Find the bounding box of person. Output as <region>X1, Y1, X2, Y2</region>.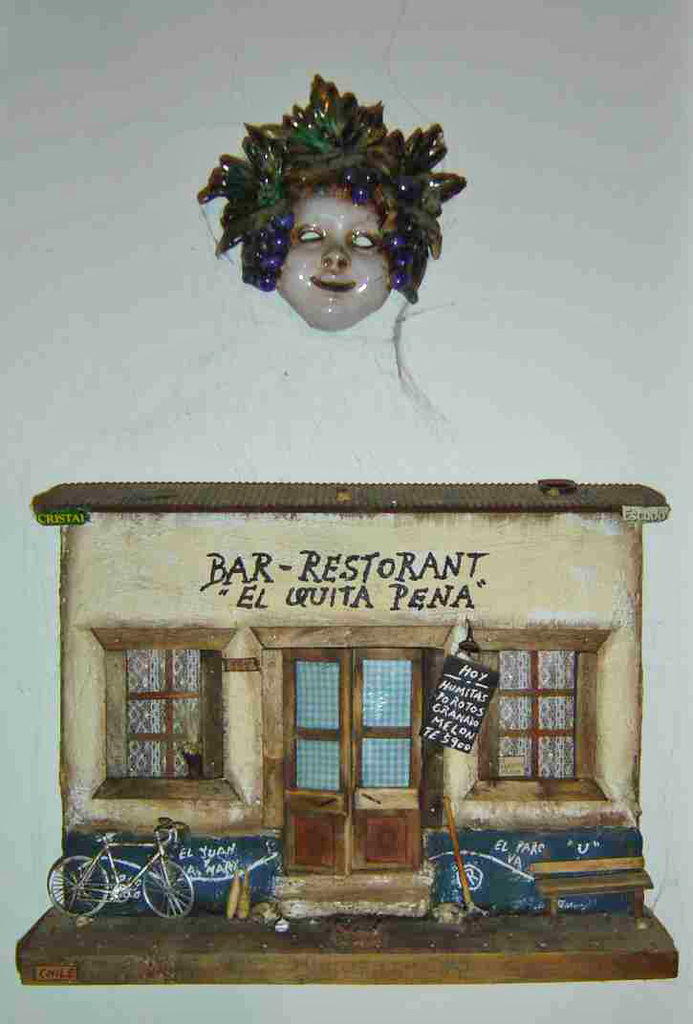
<region>188, 99, 480, 451</region>.
